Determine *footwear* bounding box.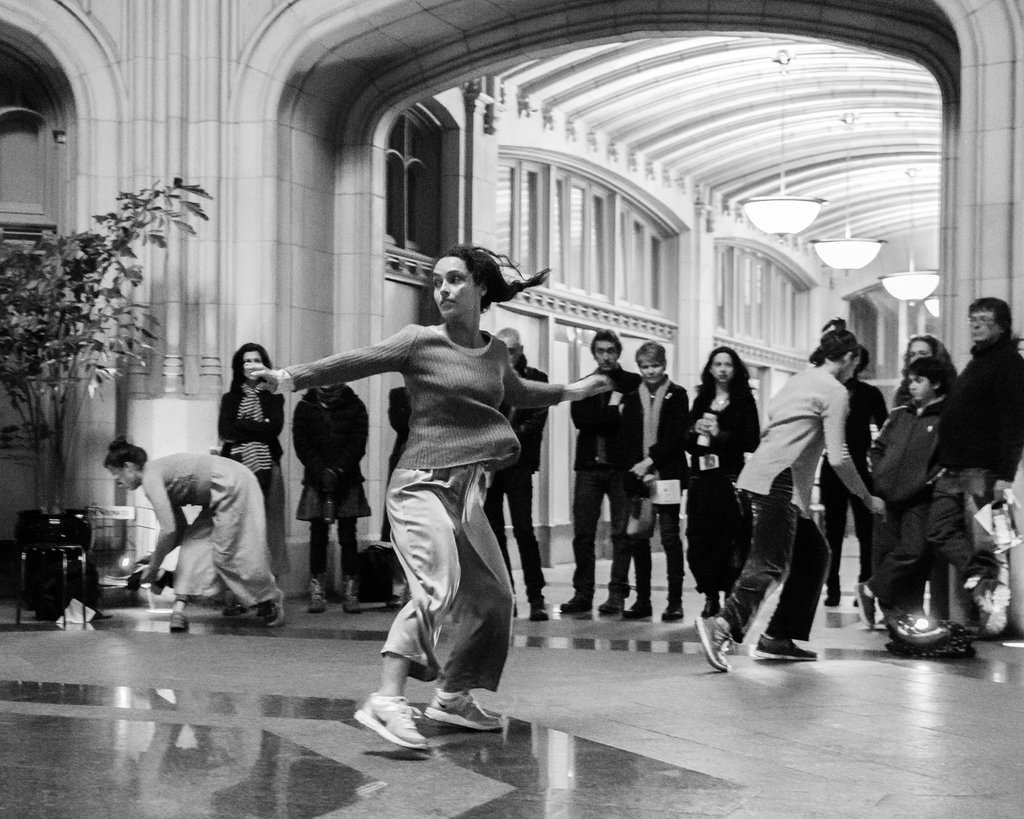
Determined: (x1=268, y1=590, x2=285, y2=626).
